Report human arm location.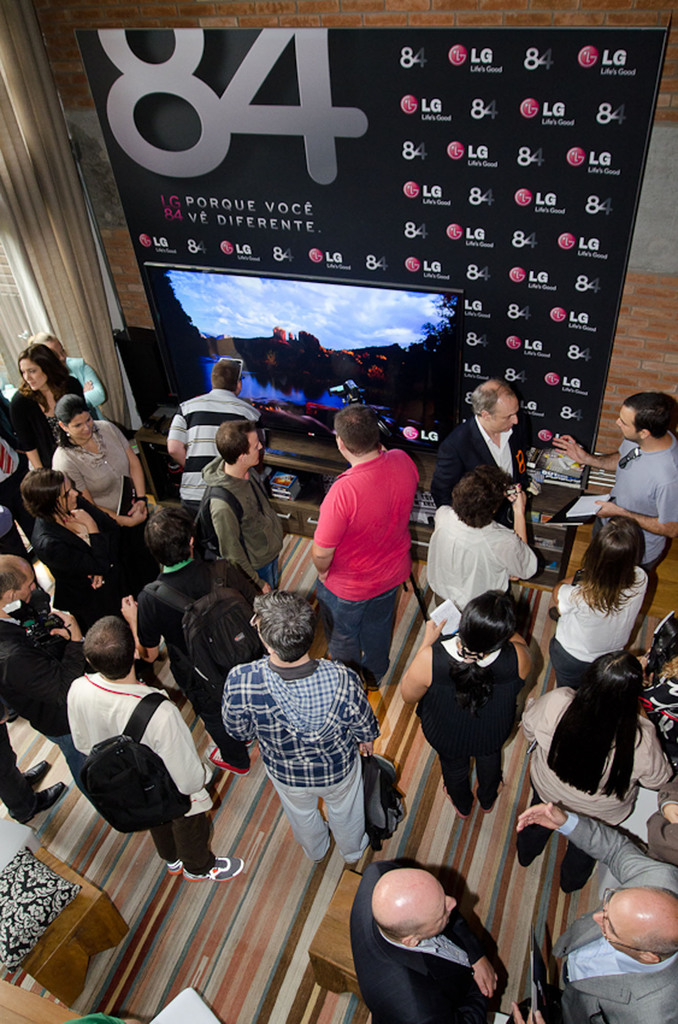
Report: left=164, top=698, right=217, bottom=791.
